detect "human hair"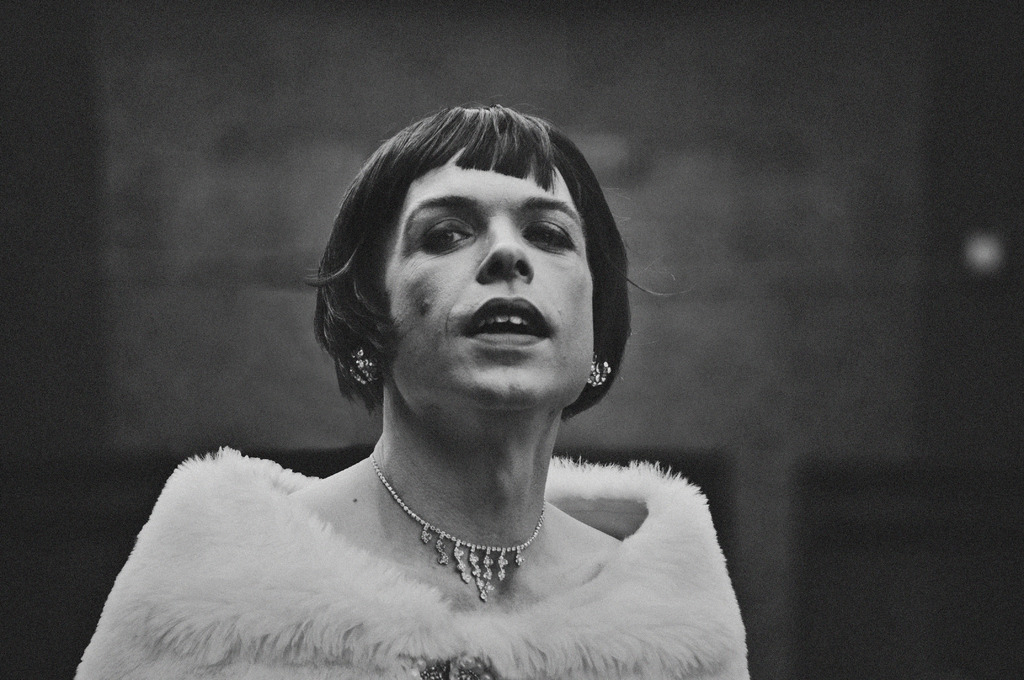
{"left": 321, "top": 111, "right": 618, "bottom": 422}
